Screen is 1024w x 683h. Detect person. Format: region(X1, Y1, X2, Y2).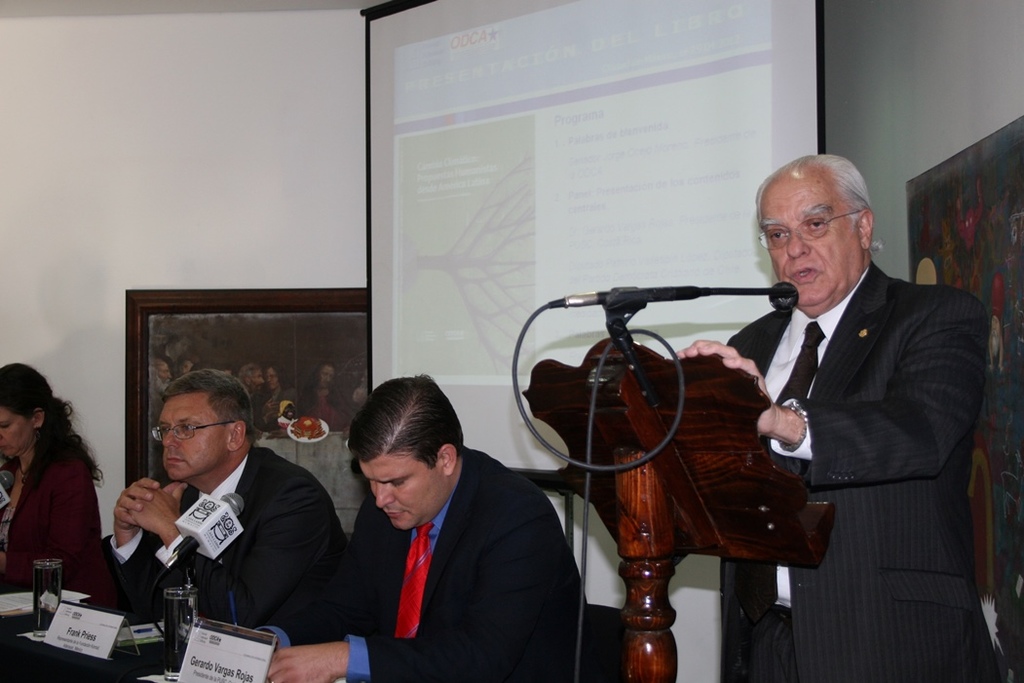
region(253, 372, 589, 682).
